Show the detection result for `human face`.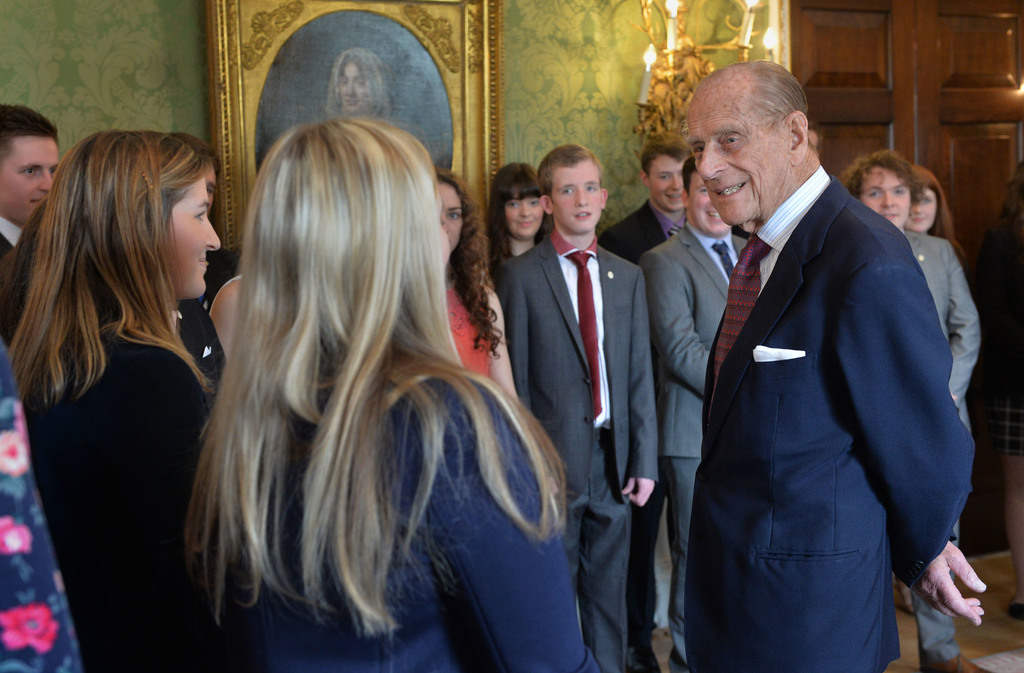
crop(436, 176, 464, 252).
